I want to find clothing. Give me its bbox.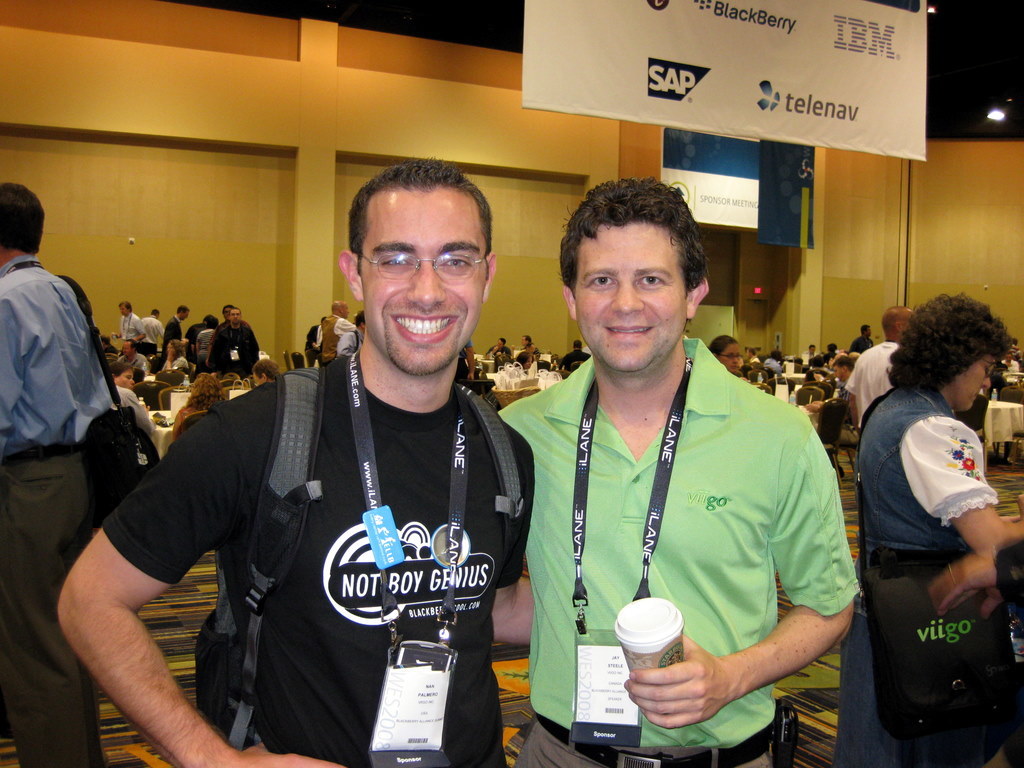
[left=557, top=347, right=592, bottom=369].
